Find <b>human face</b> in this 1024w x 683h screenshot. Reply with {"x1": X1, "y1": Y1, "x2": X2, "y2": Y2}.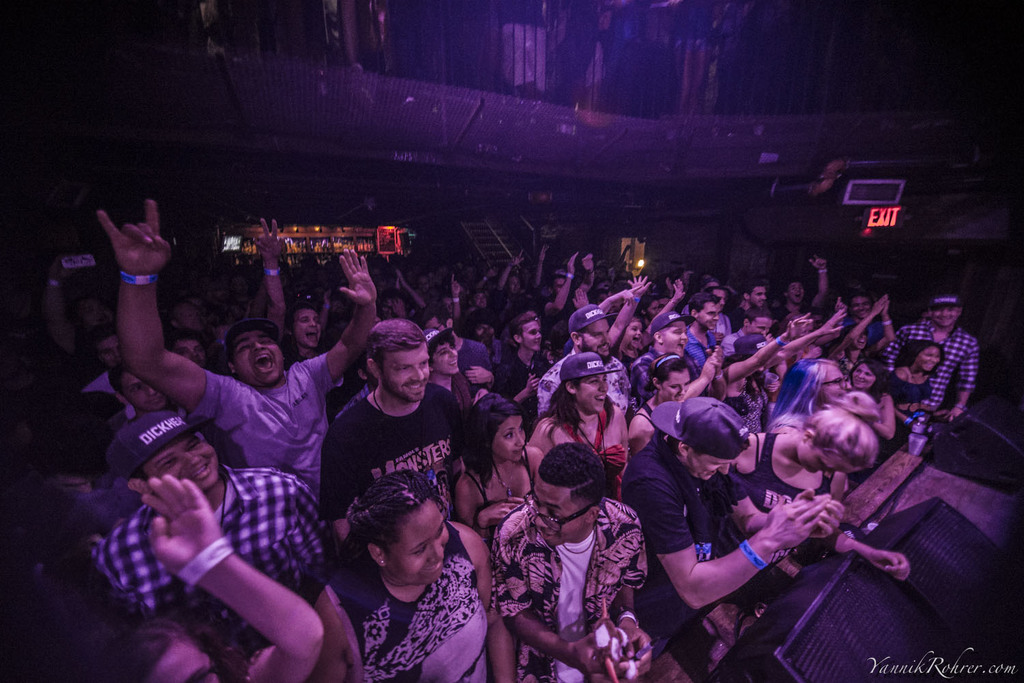
{"x1": 528, "y1": 476, "x2": 592, "y2": 549}.
